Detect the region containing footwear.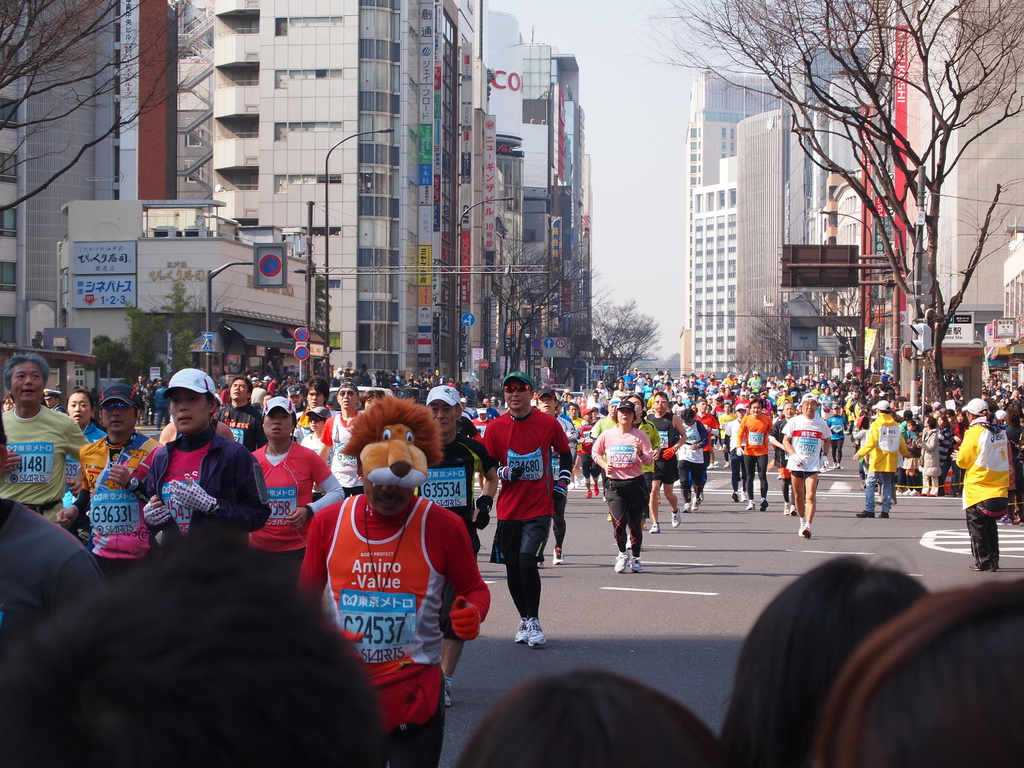
crop(593, 486, 599, 494).
